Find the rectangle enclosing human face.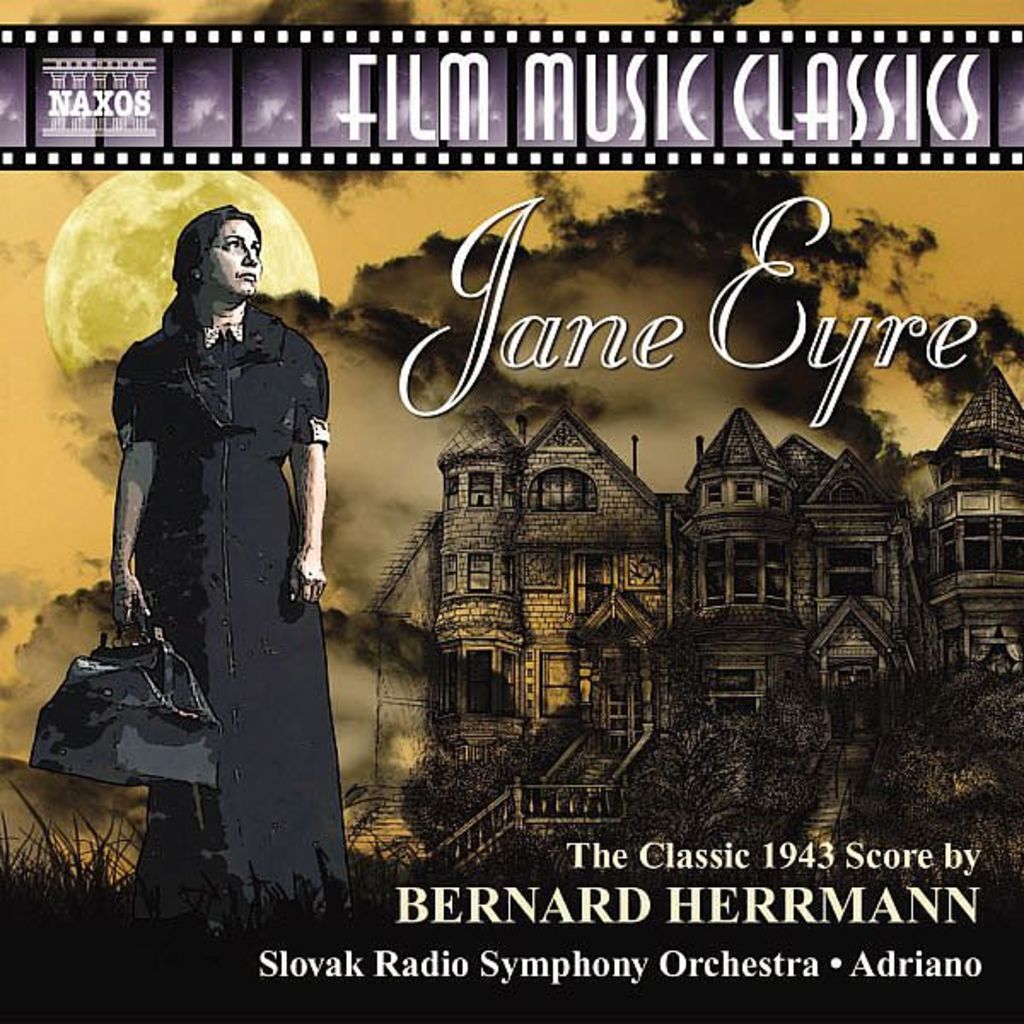
(x1=201, y1=217, x2=261, y2=300).
